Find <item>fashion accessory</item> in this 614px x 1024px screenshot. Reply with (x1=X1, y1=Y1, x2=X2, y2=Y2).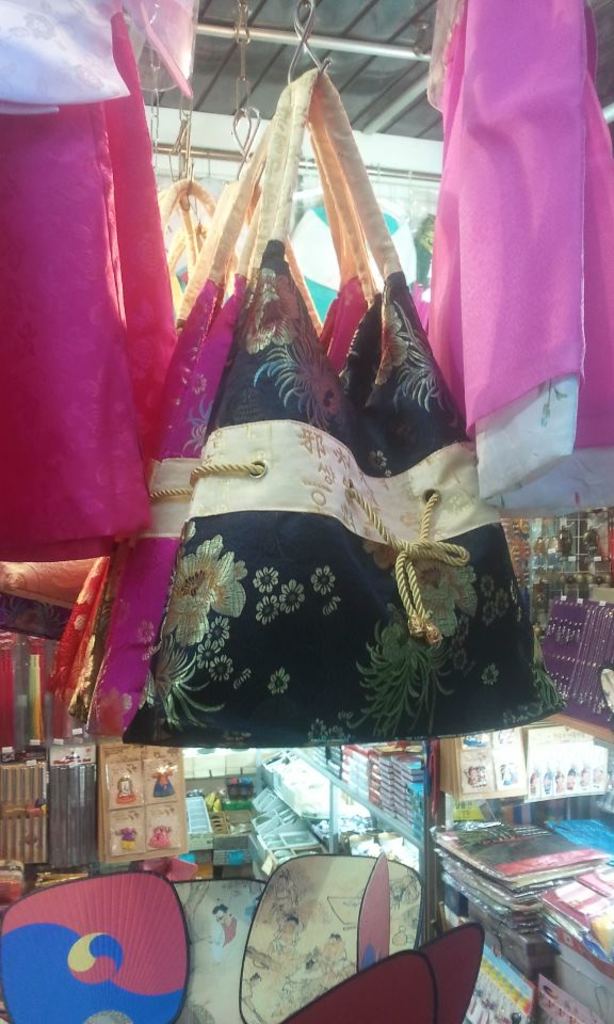
(x1=45, y1=176, x2=242, y2=755).
